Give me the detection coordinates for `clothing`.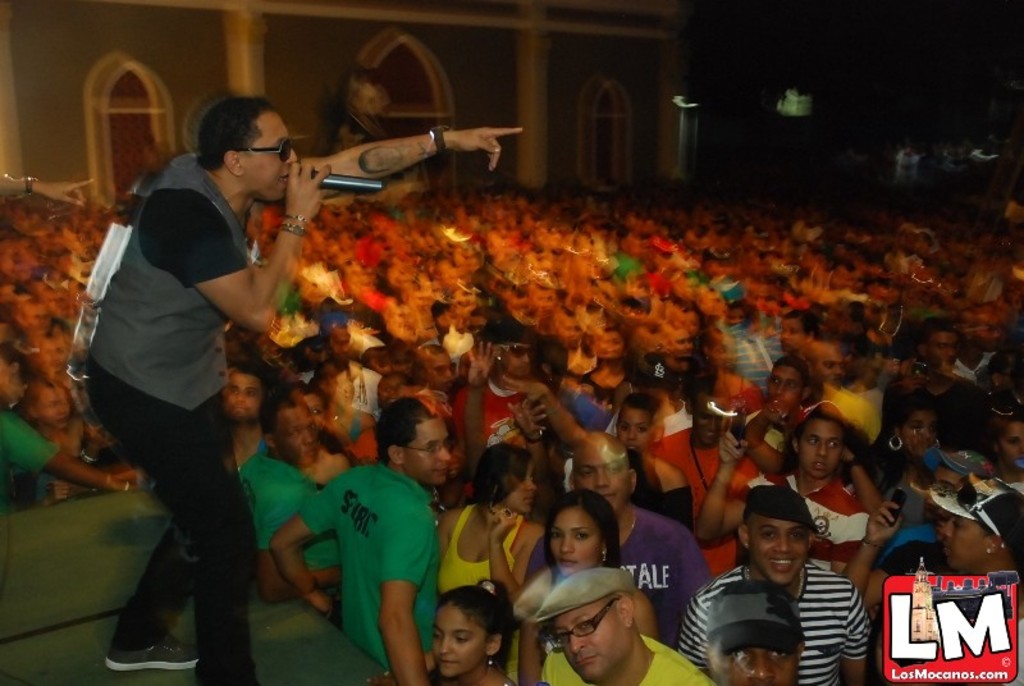
select_region(454, 384, 540, 459).
